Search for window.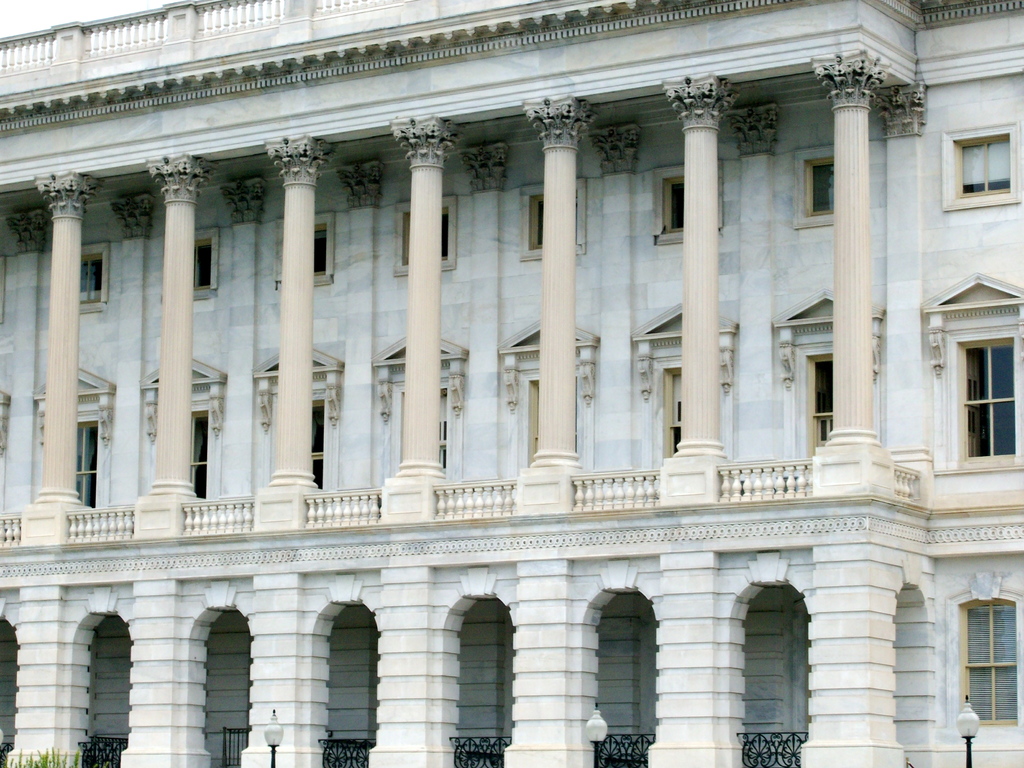
Found at bbox=(189, 409, 205, 499).
